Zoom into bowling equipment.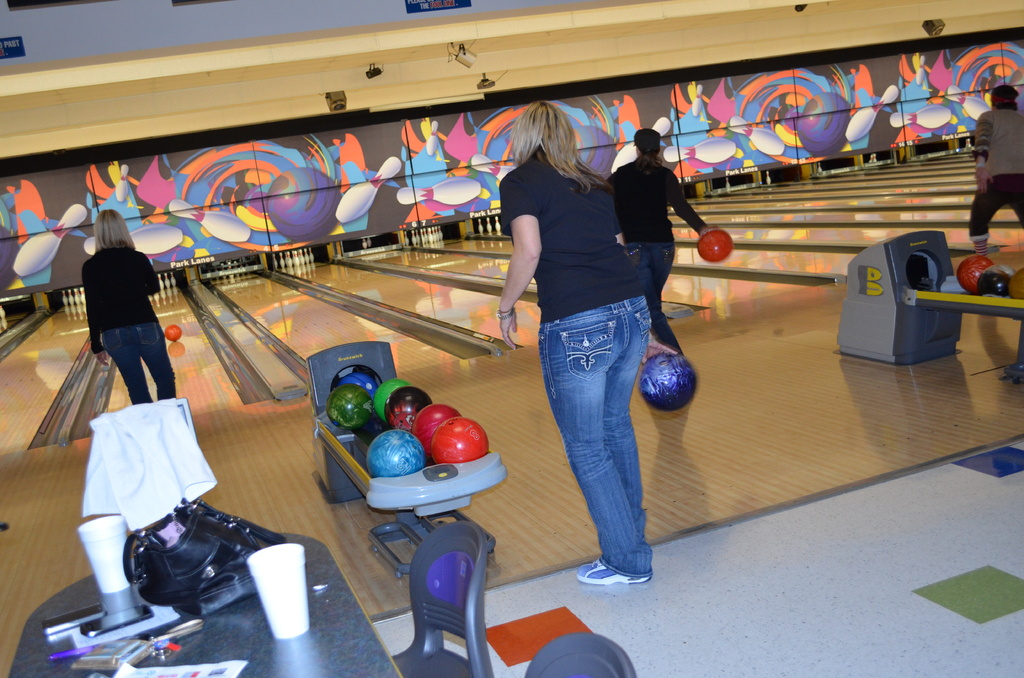
Zoom target: 265, 166, 344, 243.
